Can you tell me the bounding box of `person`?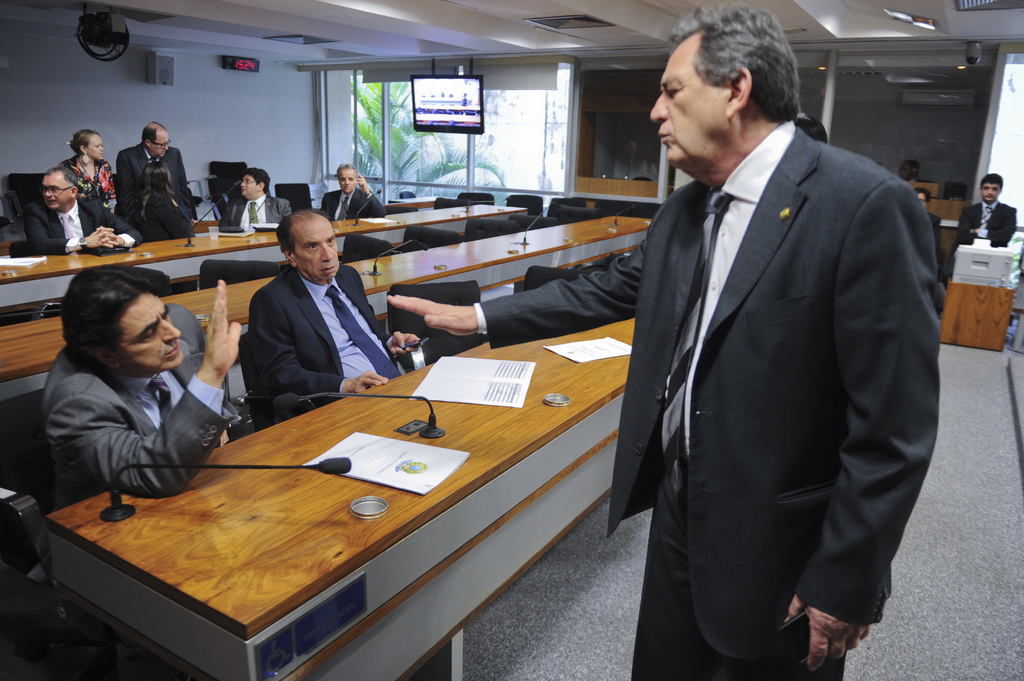
(913, 187, 940, 238).
